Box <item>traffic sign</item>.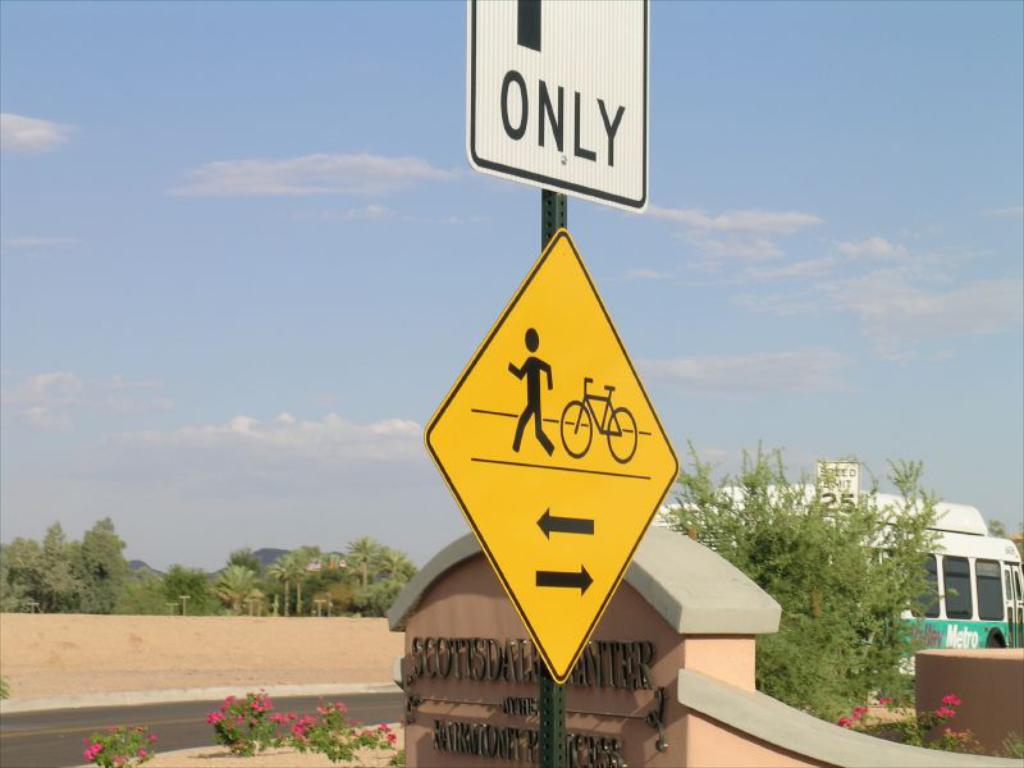
bbox=[420, 229, 682, 681].
